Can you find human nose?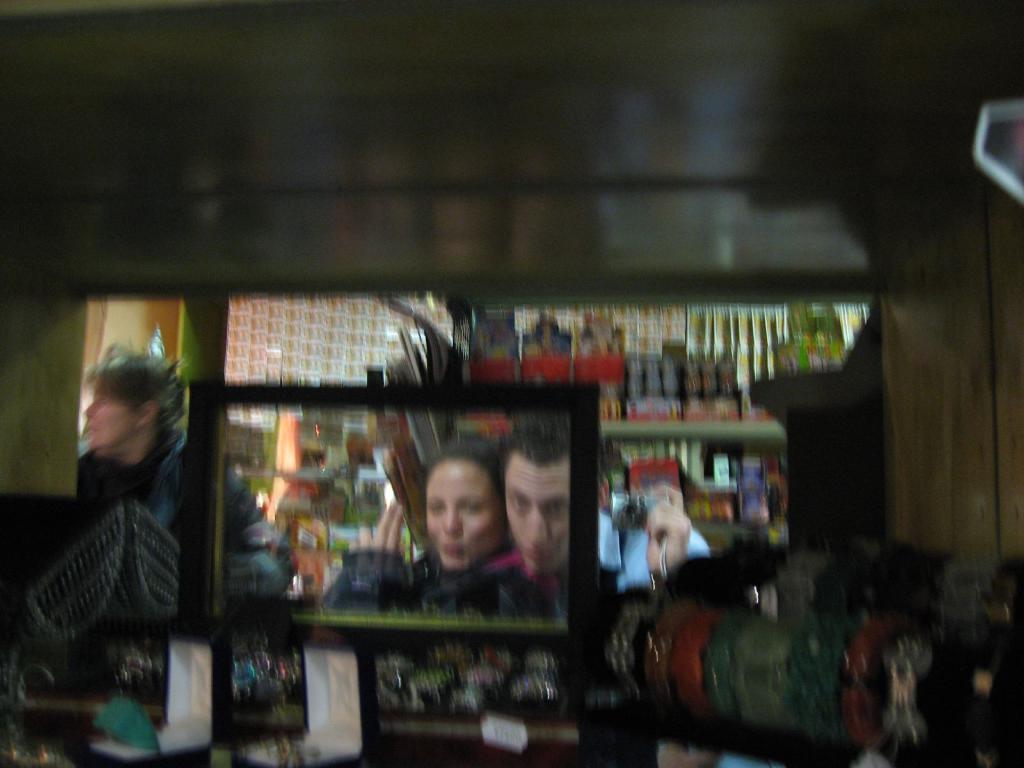
Yes, bounding box: rect(444, 502, 465, 537).
